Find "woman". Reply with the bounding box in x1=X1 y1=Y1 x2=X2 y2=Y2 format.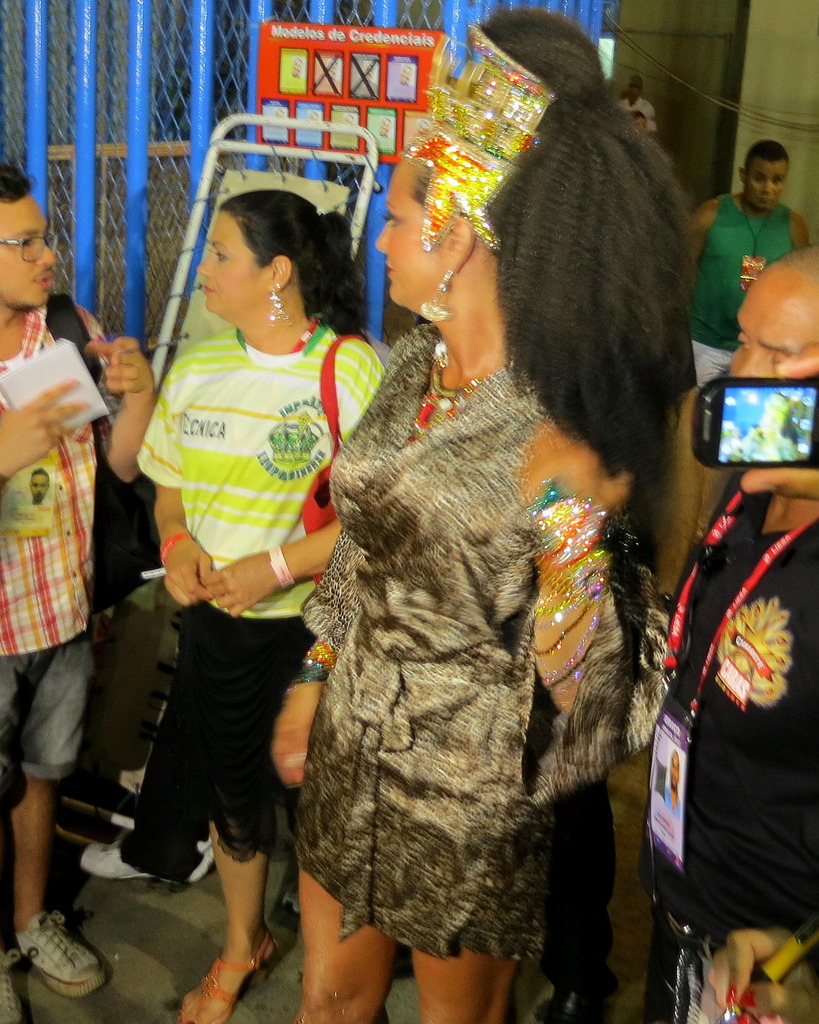
x1=250 y1=138 x2=671 y2=985.
